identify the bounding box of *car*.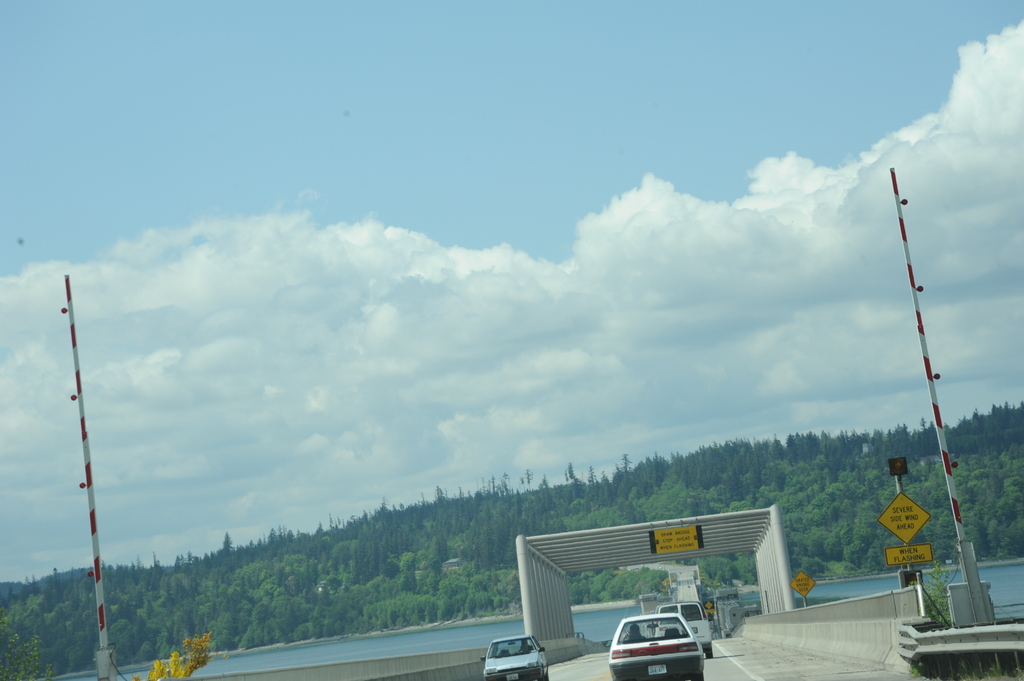
locate(659, 597, 711, 655).
